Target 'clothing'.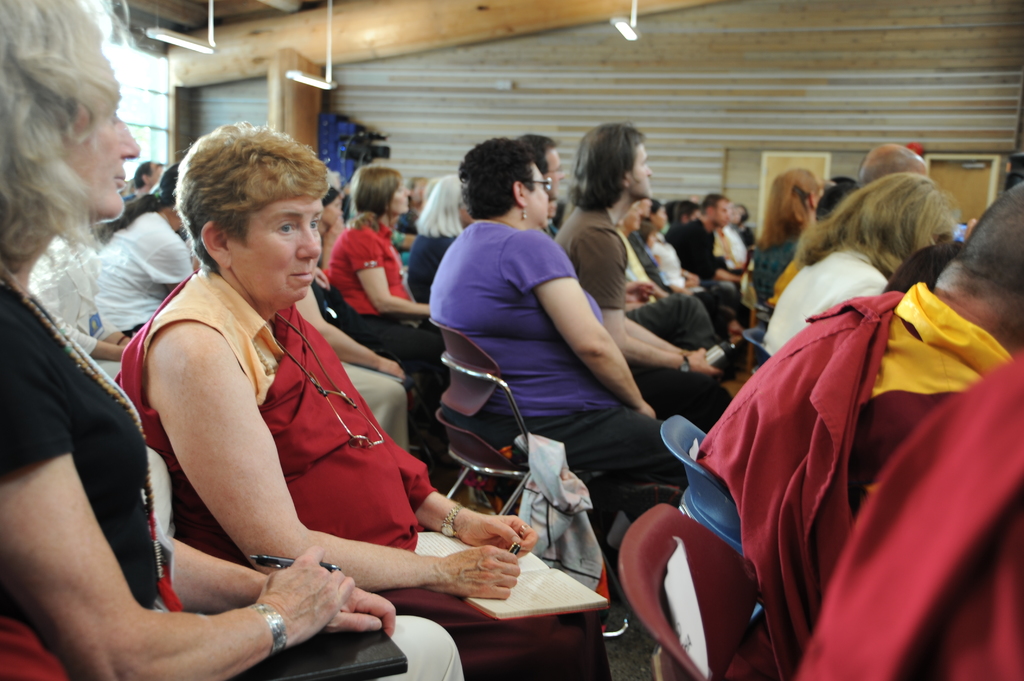
Target region: (716,193,1005,664).
